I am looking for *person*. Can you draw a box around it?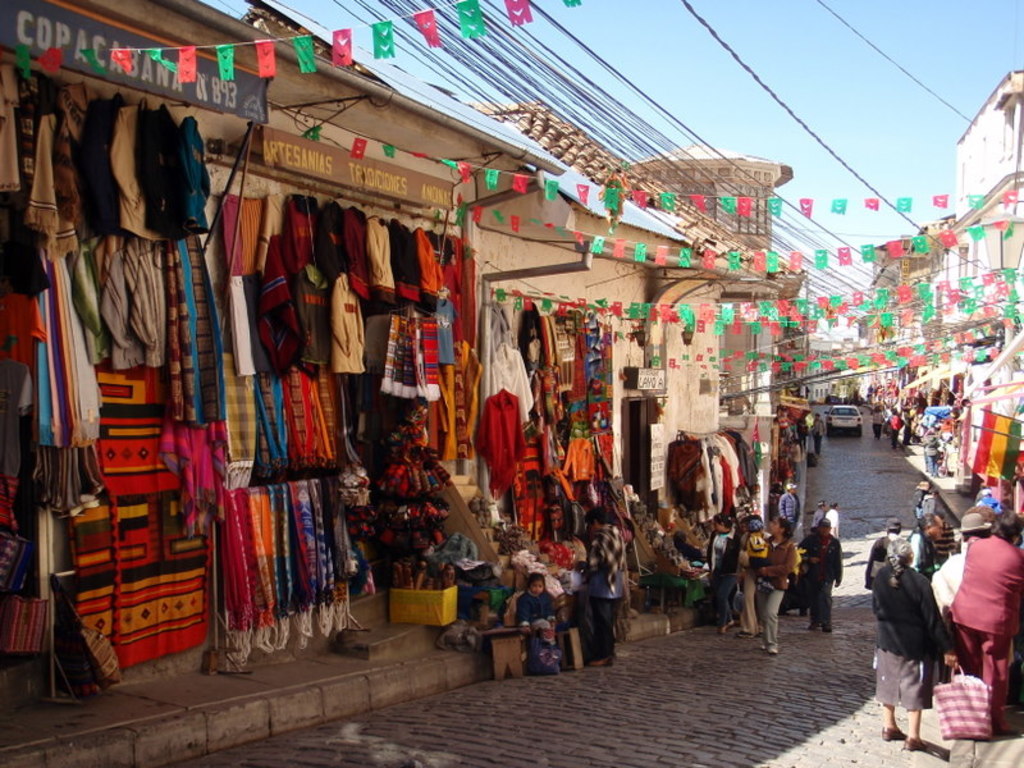
Sure, the bounding box is (810,412,827,453).
